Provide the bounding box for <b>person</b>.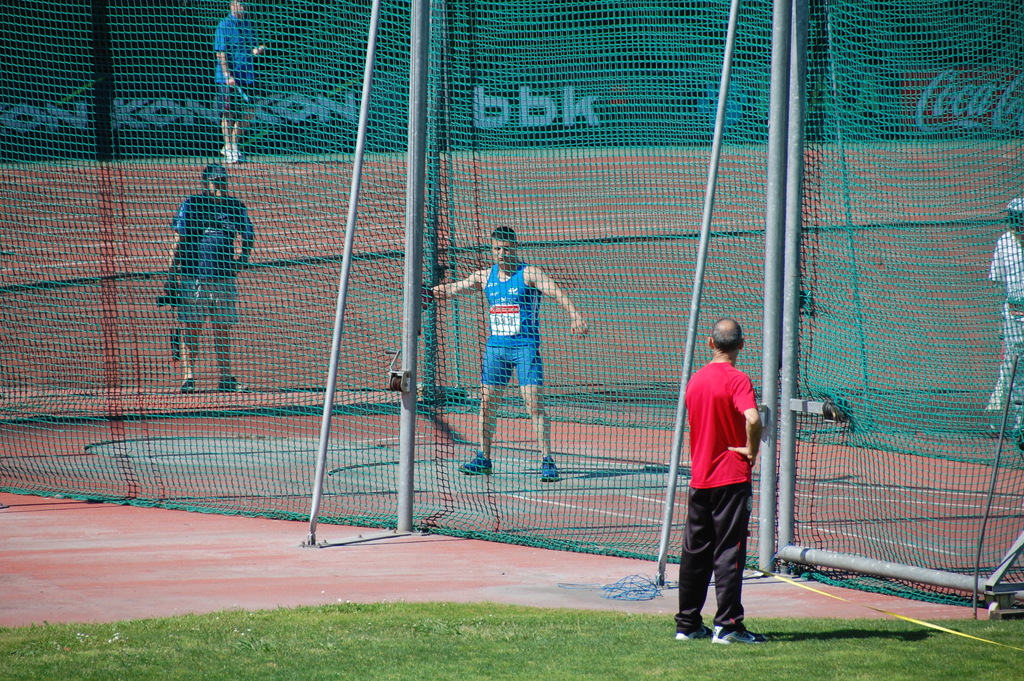
bbox(979, 197, 1023, 440).
